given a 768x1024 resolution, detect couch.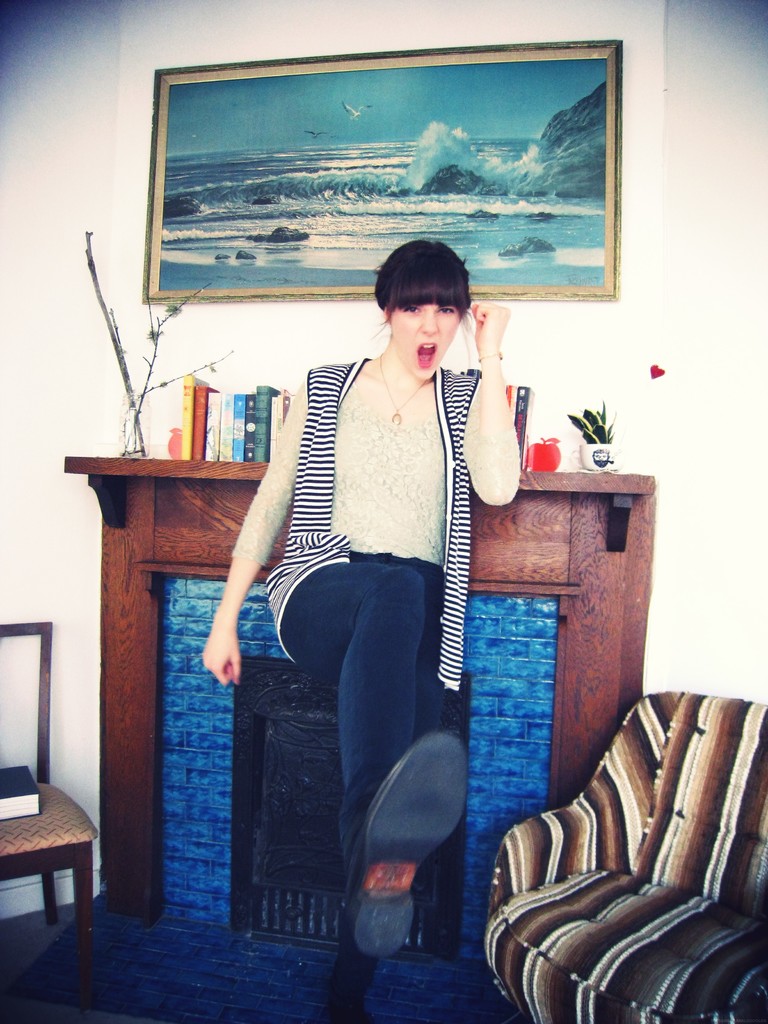
select_region(458, 693, 767, 1013).
